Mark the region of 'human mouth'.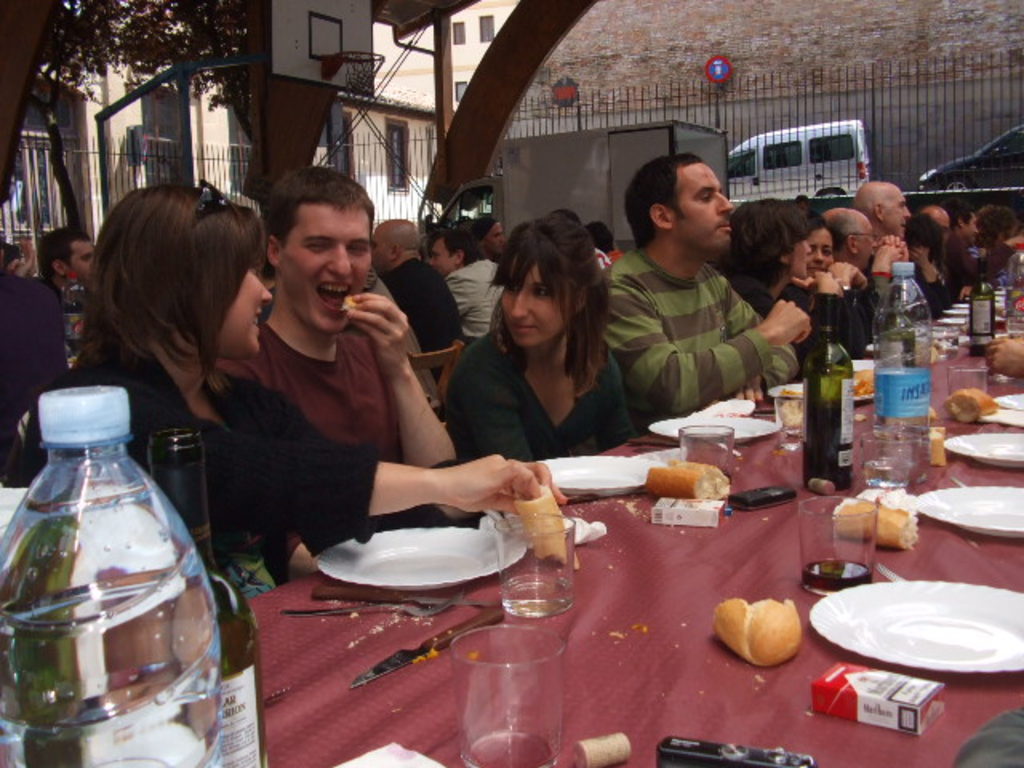
Region: (left=256, top=309, right=261, bottom=326).
